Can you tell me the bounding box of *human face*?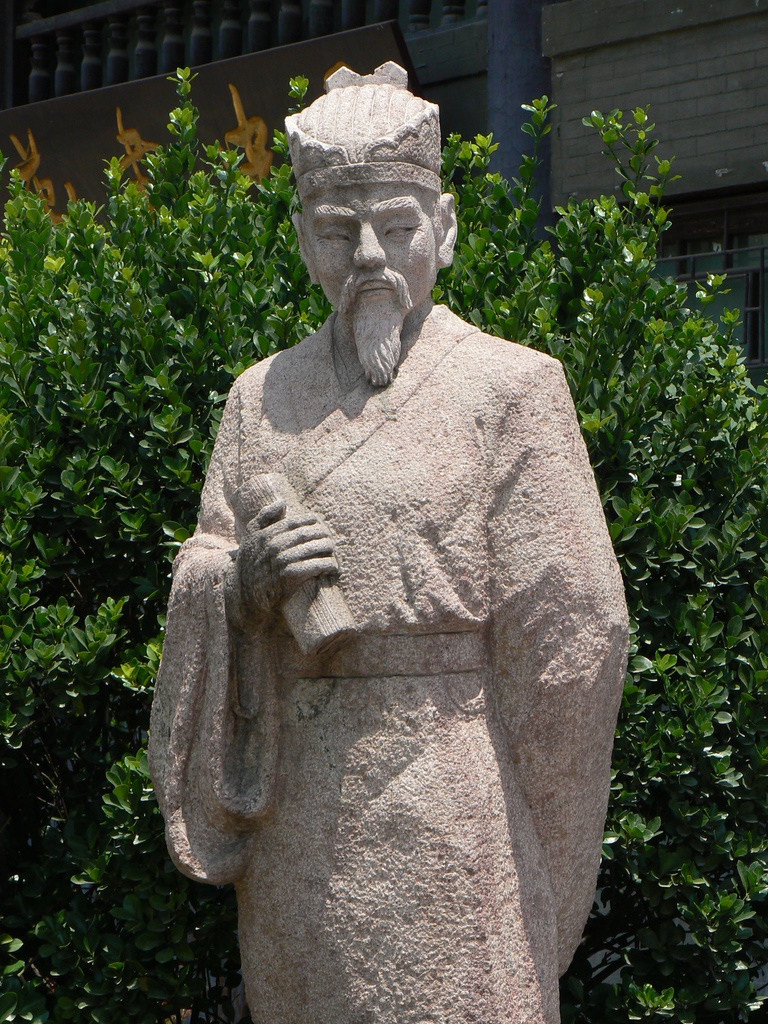
(left=301, top=186, right=436, bottom=308).
